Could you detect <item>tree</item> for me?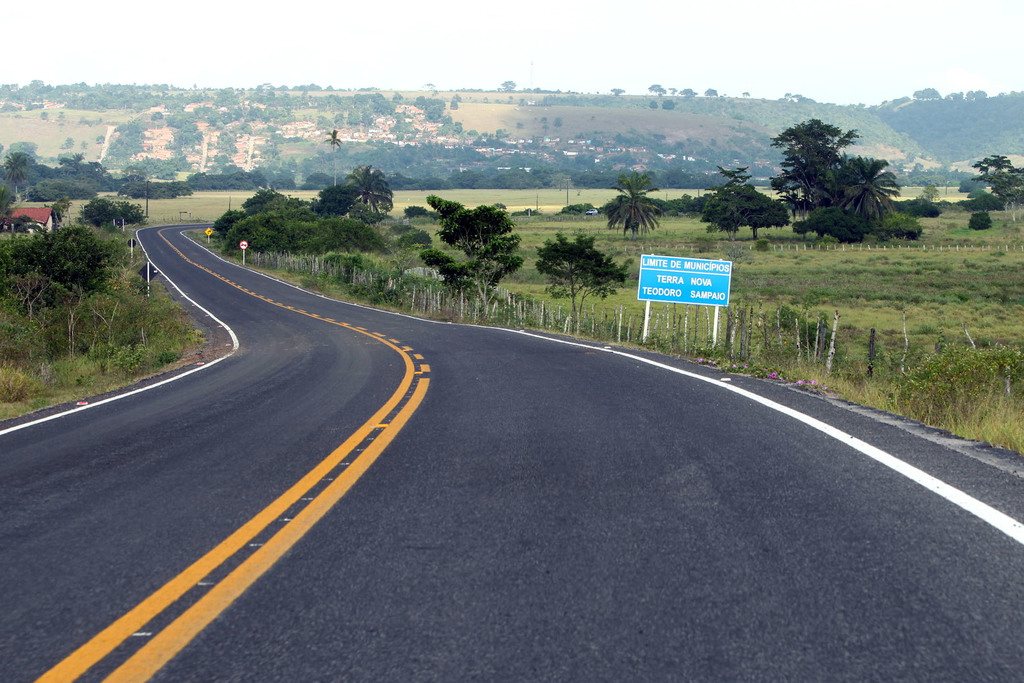
Detection result: 719, 181, 804, 235.
